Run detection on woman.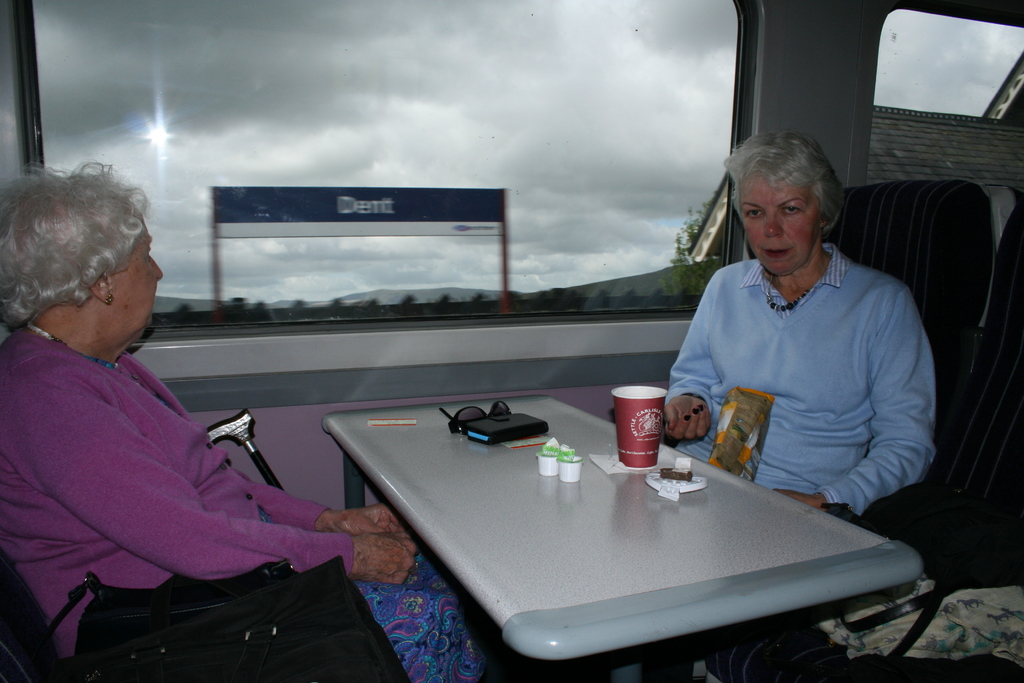
Result: {"left": 0, "top": 152, "right": 493, "bottom": 682}.
